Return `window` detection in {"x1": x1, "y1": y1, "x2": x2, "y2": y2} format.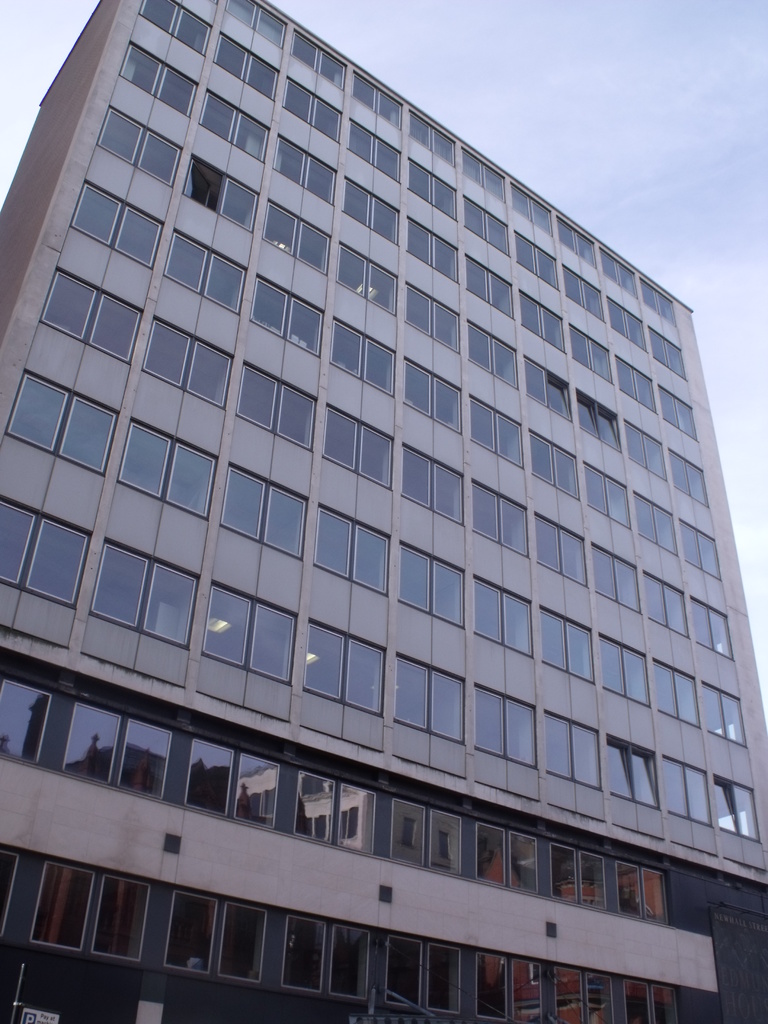
{"x1": 531, "y1": 433, "x2": 578, "y2": 503}.
